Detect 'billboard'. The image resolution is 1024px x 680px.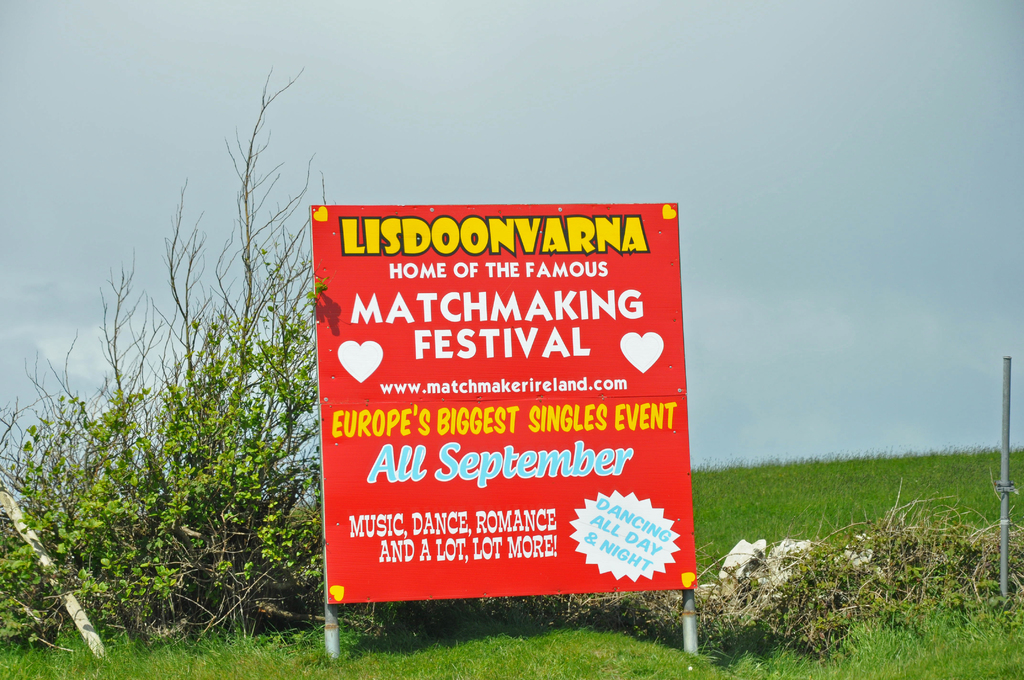
<bbox>314, 216, 676, 667</bbox>.
